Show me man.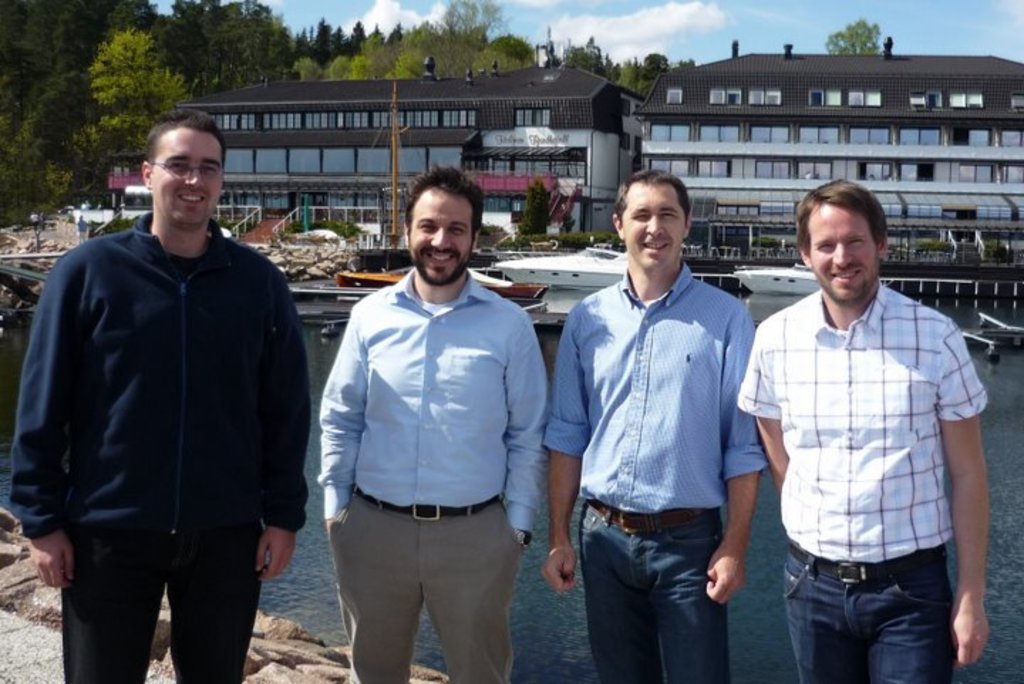
man is here: 732, 165, 996, 683.
